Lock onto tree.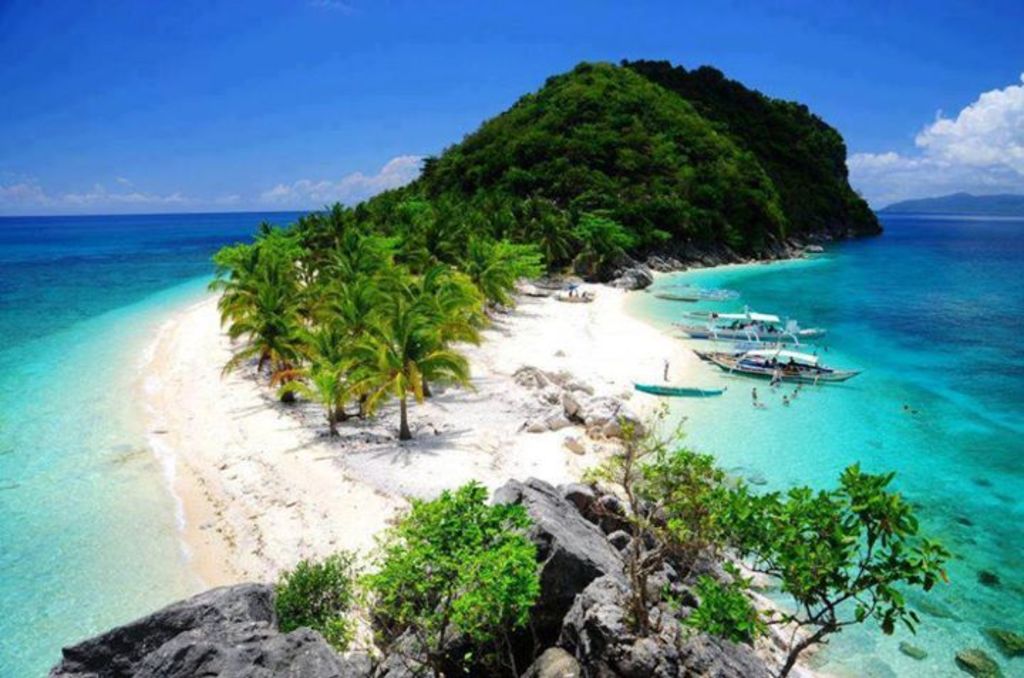
Locked: bbox=[725, 452, 957, 677].
